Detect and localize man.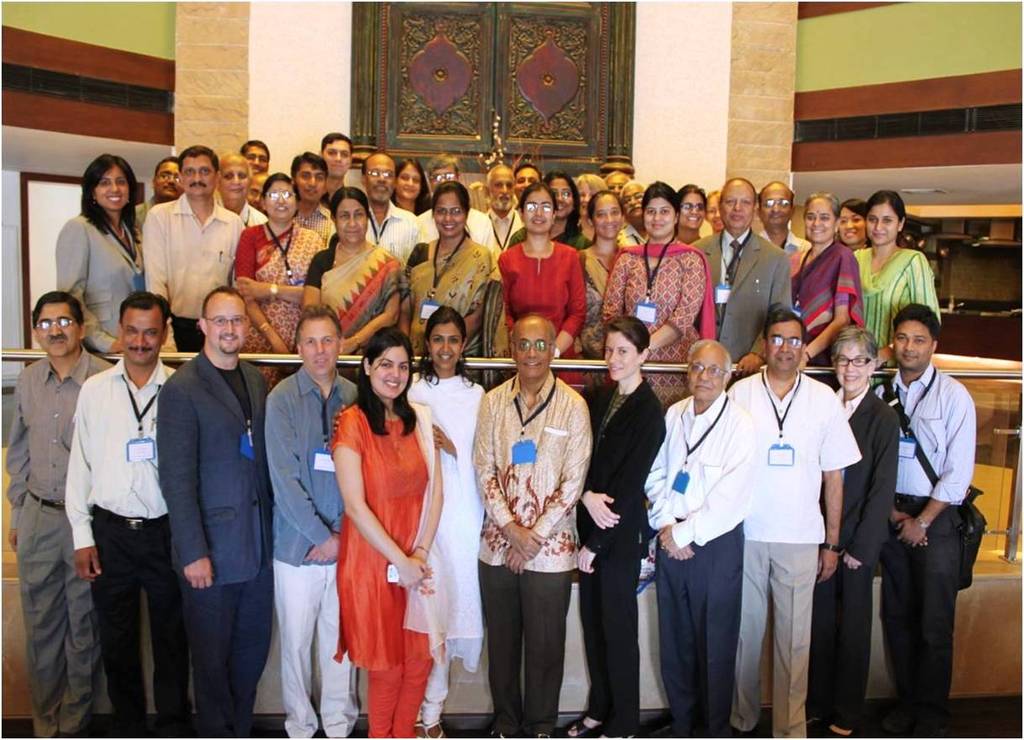
Localized at [419,151,498,253].
